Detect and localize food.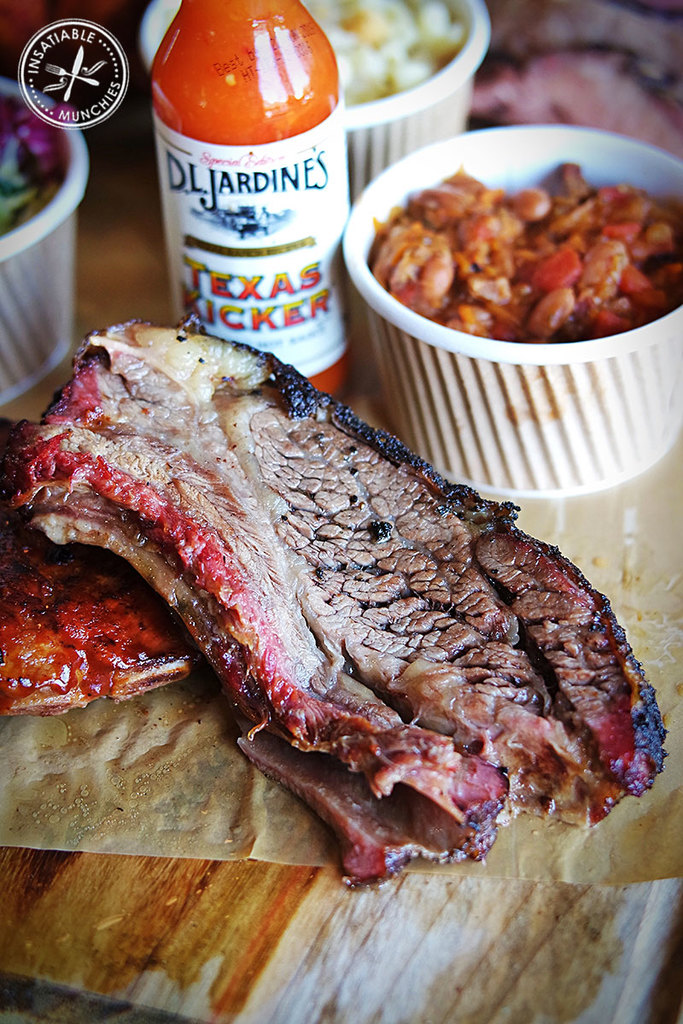
Localized at region(0, 317, 671, 896).
